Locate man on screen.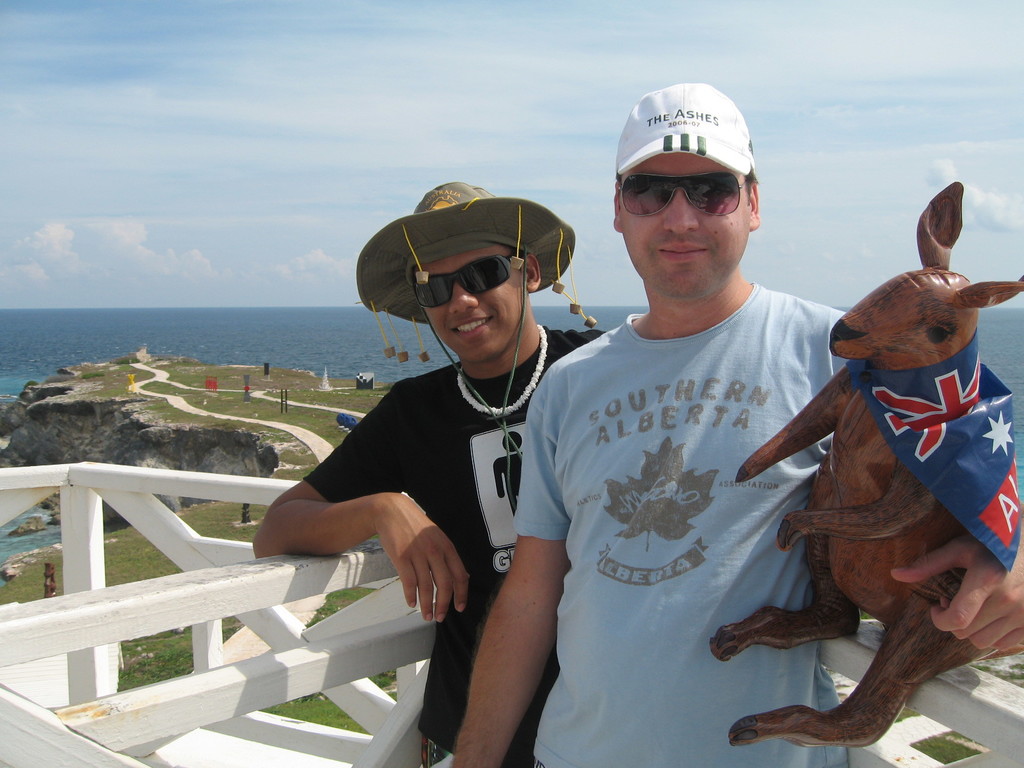
On screen at [left=250, top=175, right=611, bottom=767].
